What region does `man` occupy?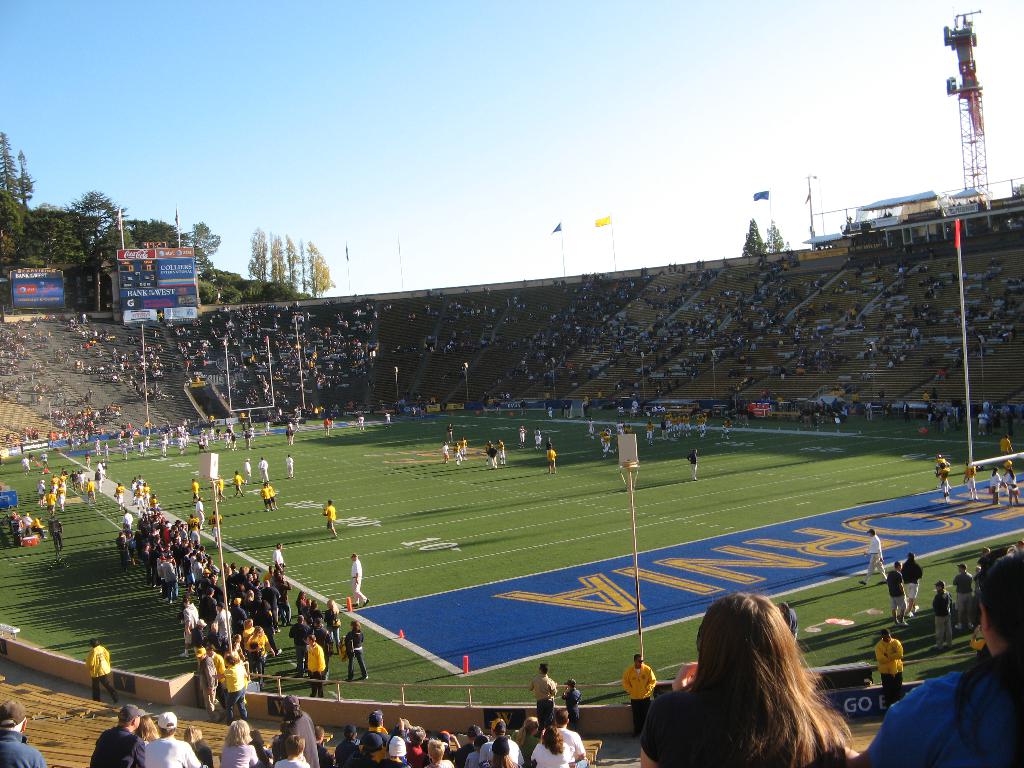
<bbox>179, 597, 201, 657</bbox>.
